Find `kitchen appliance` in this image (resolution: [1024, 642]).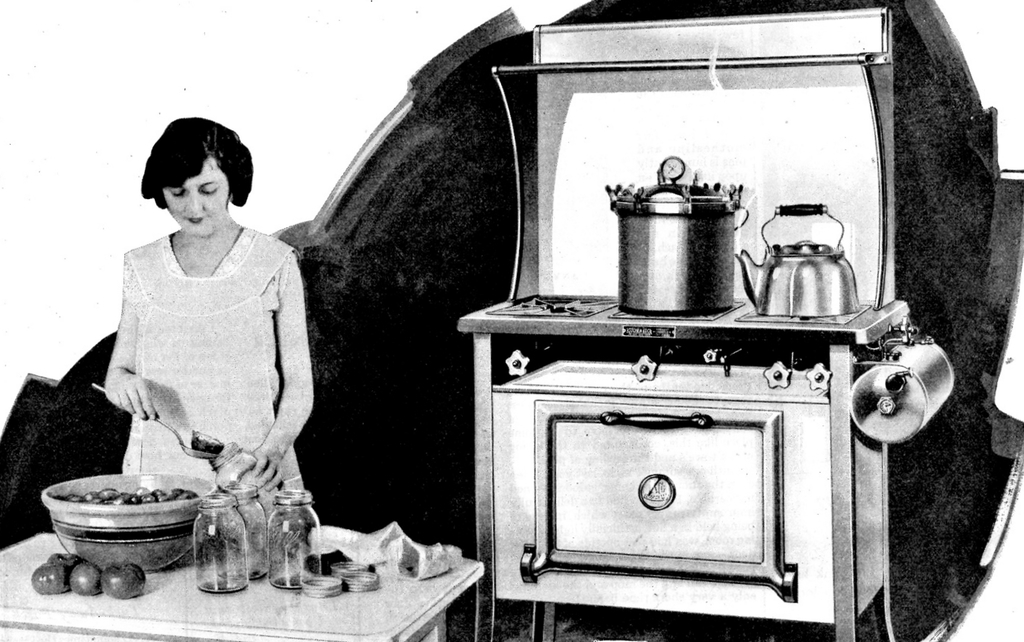
Rect(181, 489, 257, 591).
